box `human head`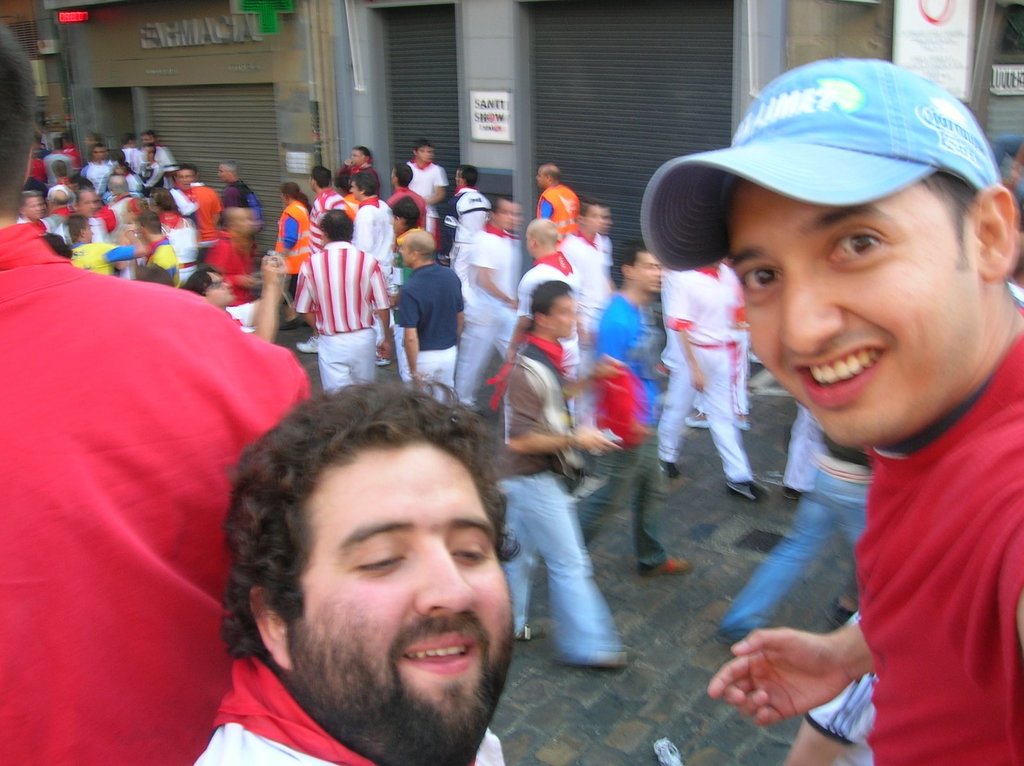
crop(0, 17, 44, 198)
